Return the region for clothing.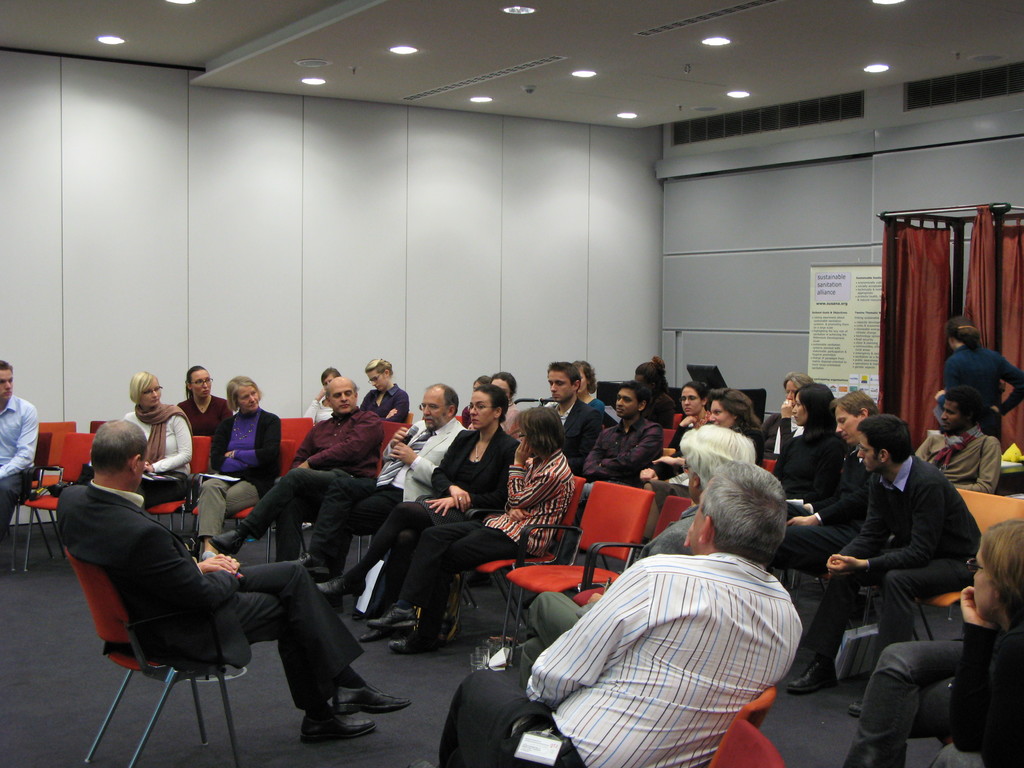
(left=563, top=393, right=611, bottom=452).
